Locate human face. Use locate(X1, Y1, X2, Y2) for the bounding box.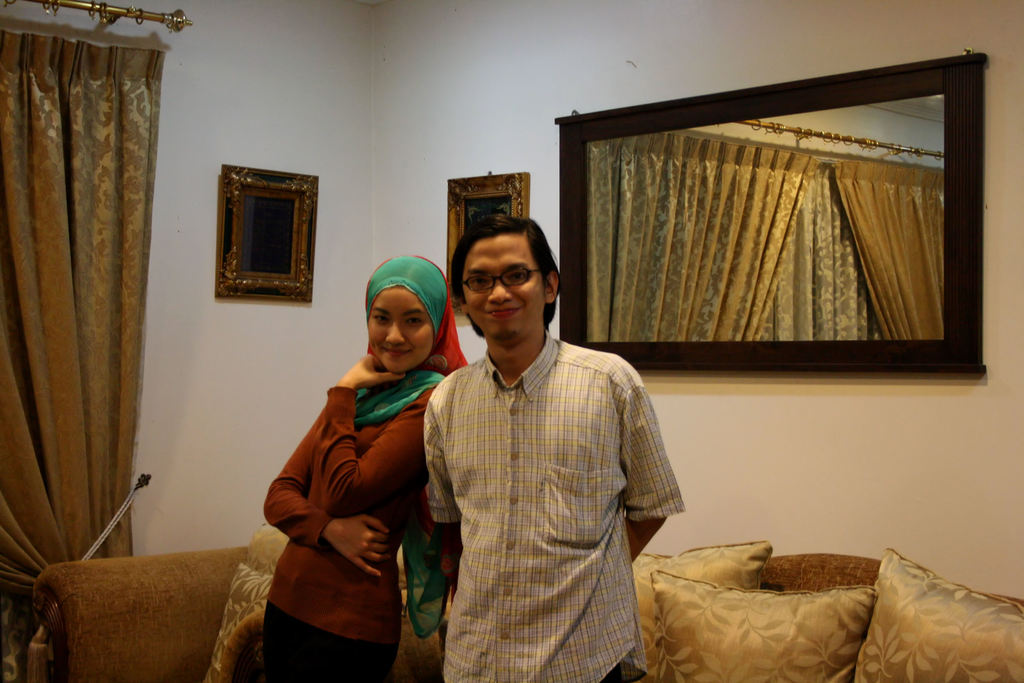
locate(368, 288, 437, 374).
